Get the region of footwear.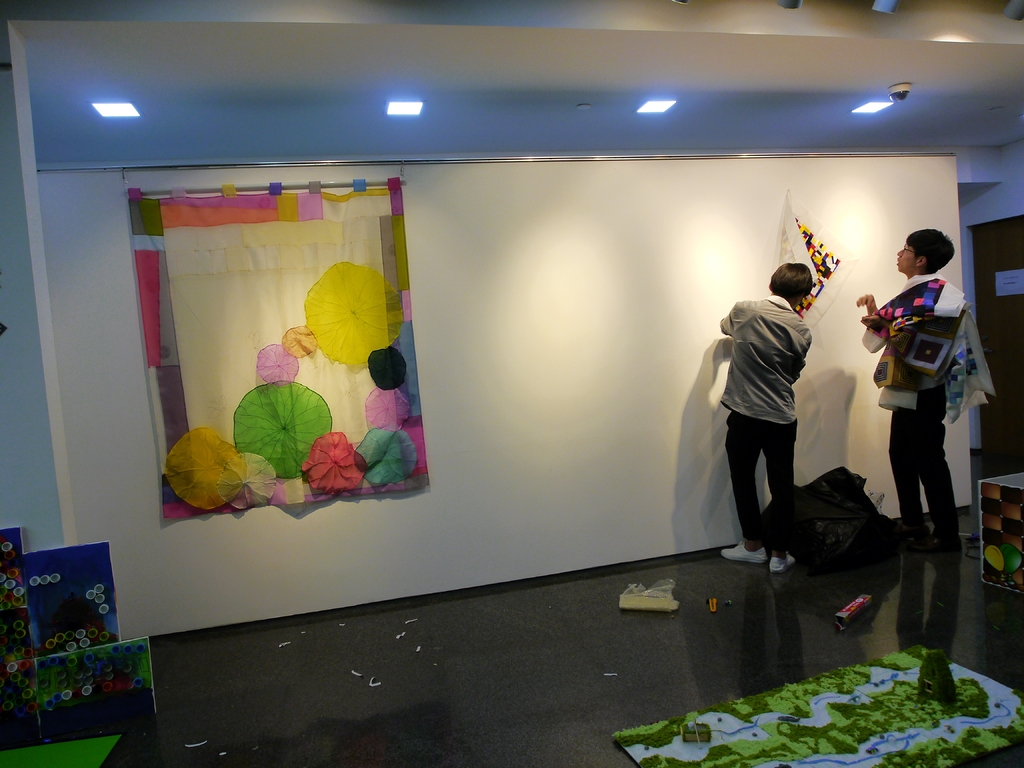
box(931, 530, 960, 553).
